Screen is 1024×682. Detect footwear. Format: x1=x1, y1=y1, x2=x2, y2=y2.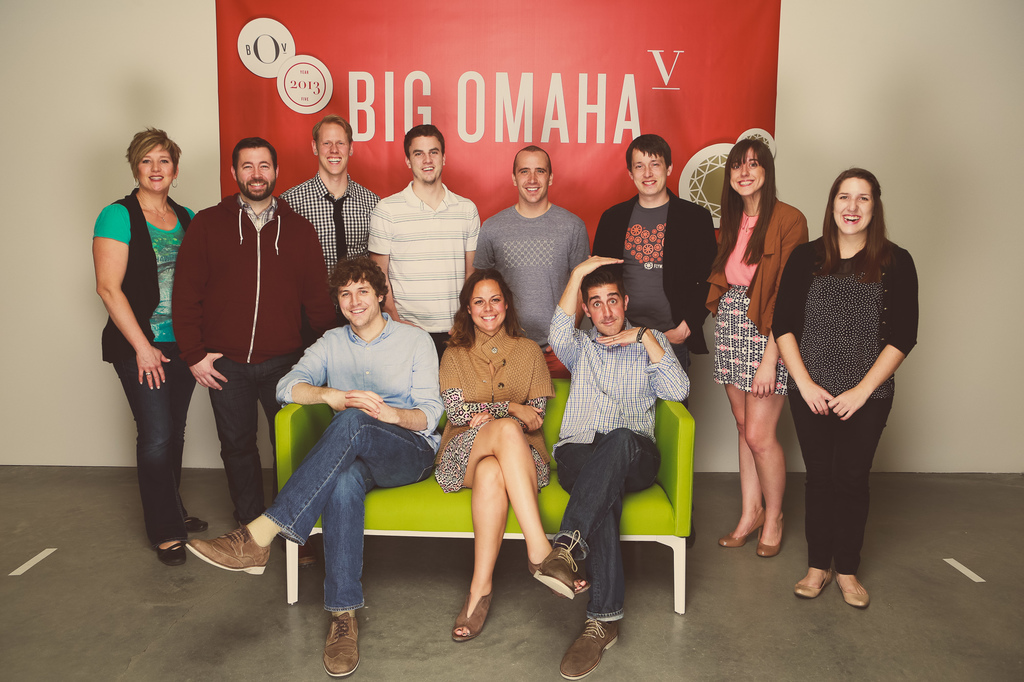
x1=157, y1=538, x2=183, y2=566.
